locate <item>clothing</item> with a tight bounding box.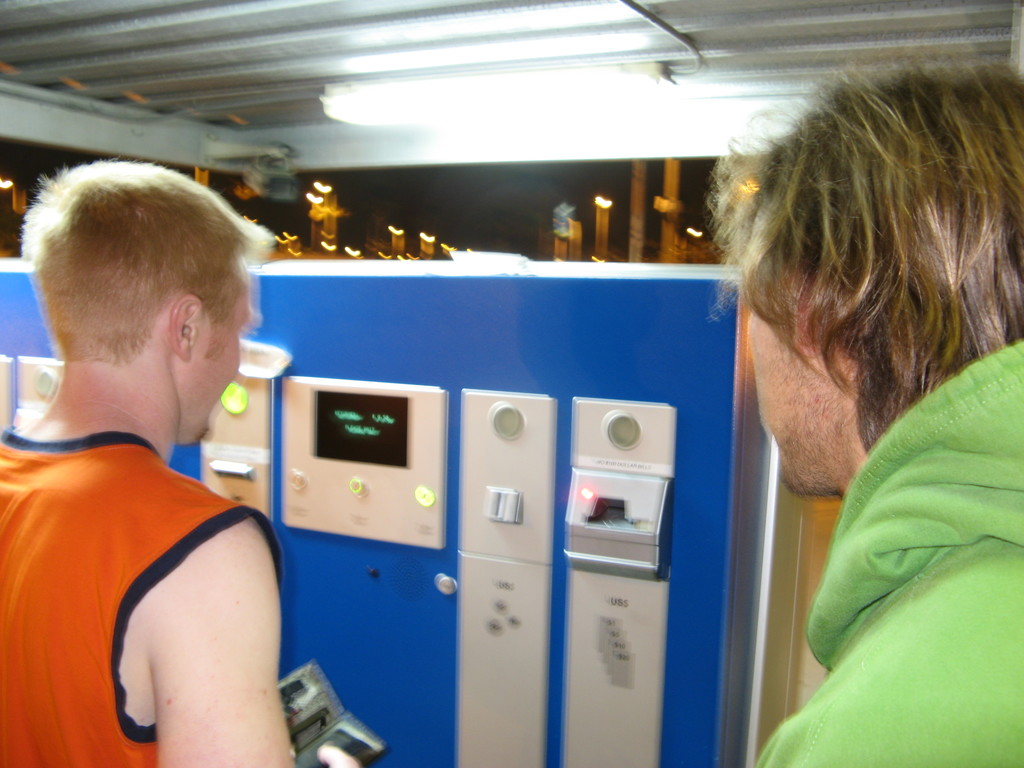
[x1=756, y1=337, x2=1023, y2=767].
